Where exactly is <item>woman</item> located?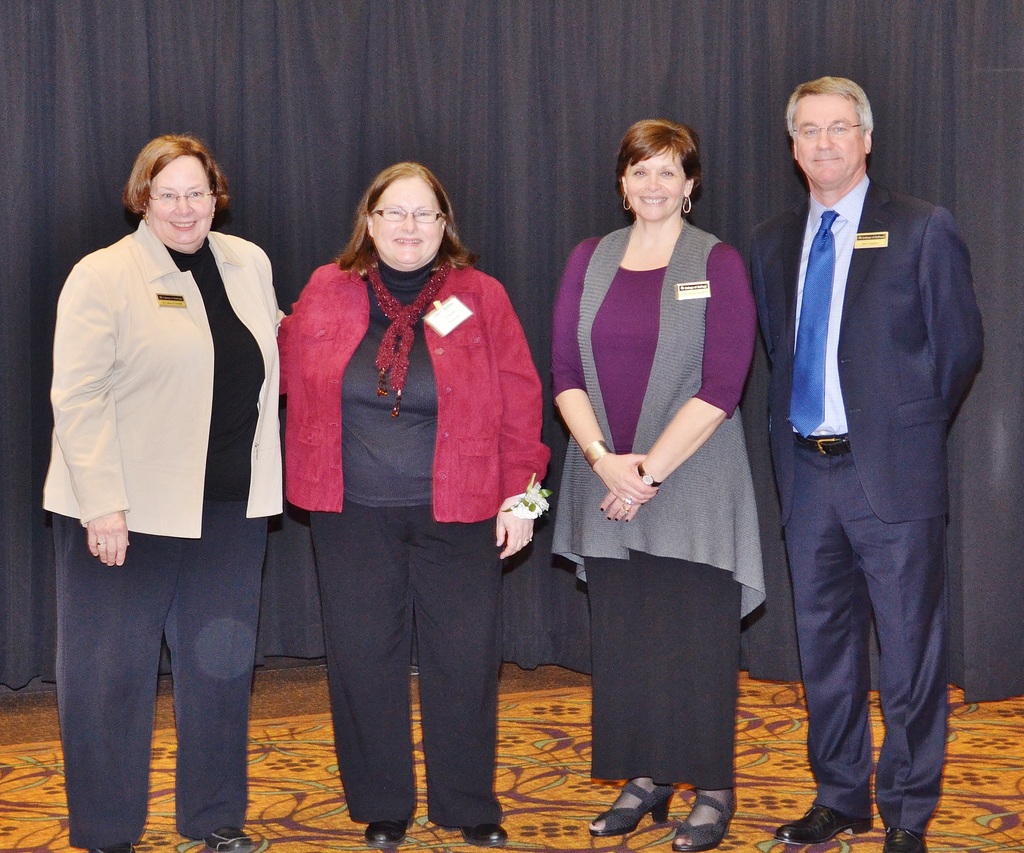
Its bounding box is l=290, t=162, r=547, b=849.
